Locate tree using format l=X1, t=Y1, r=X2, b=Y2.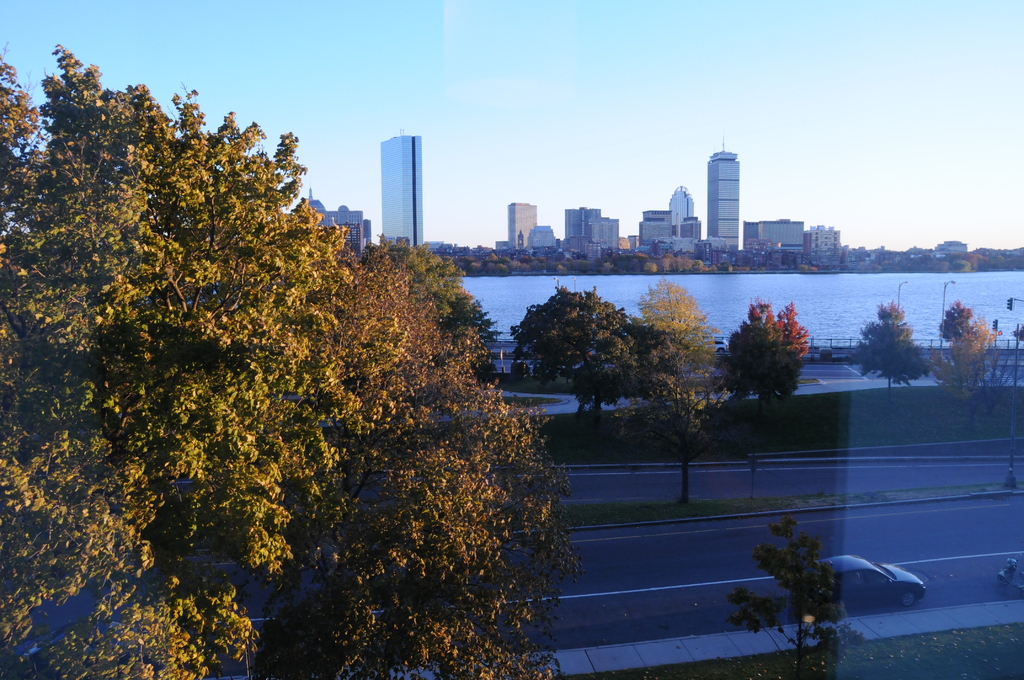
l=934, t=313, r=1009, b=437.
